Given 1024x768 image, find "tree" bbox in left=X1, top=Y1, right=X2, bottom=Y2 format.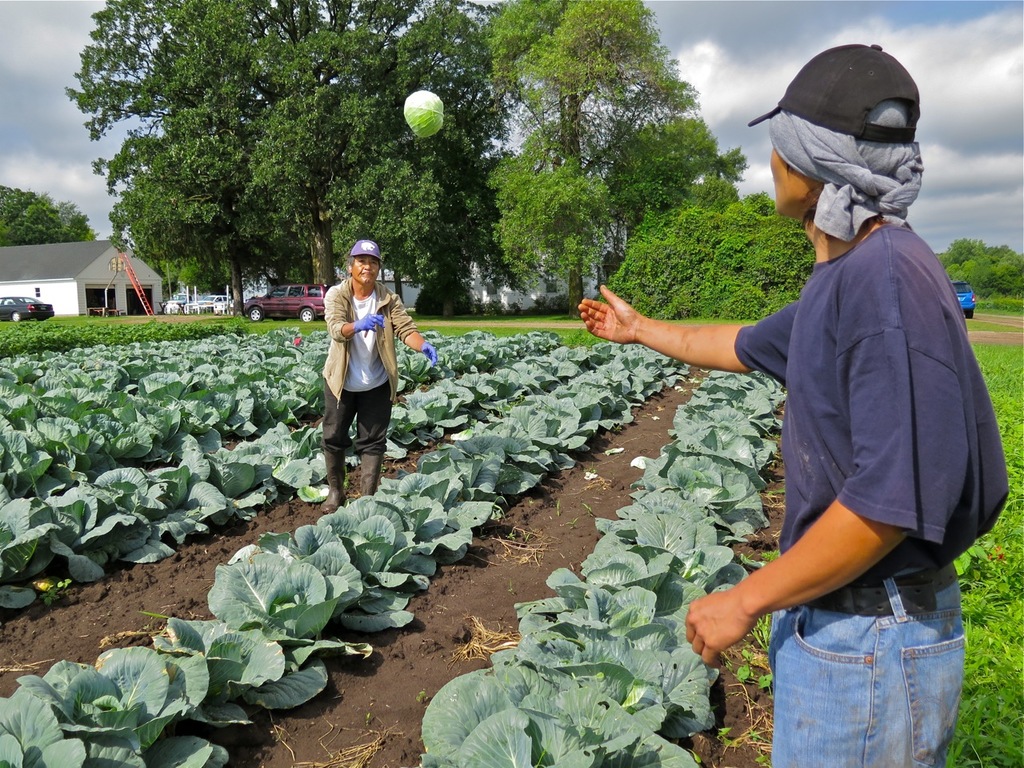
left=64, top=0, right=522, bottom=322.
